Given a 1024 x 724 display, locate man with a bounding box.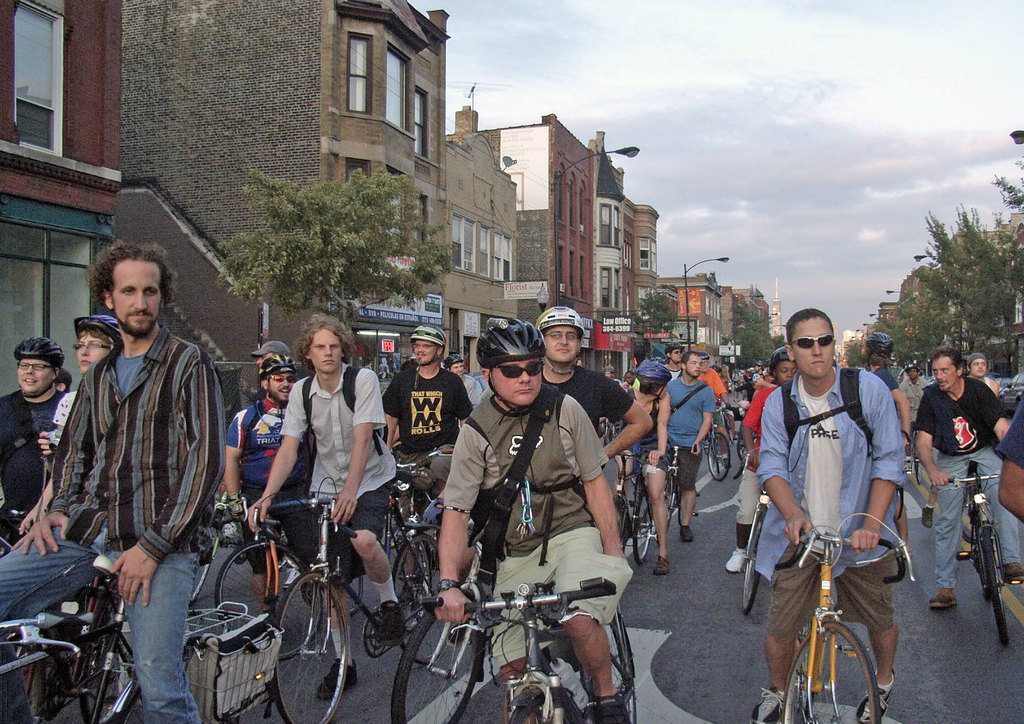
Located: select_region(530, 308, 652, 504).
